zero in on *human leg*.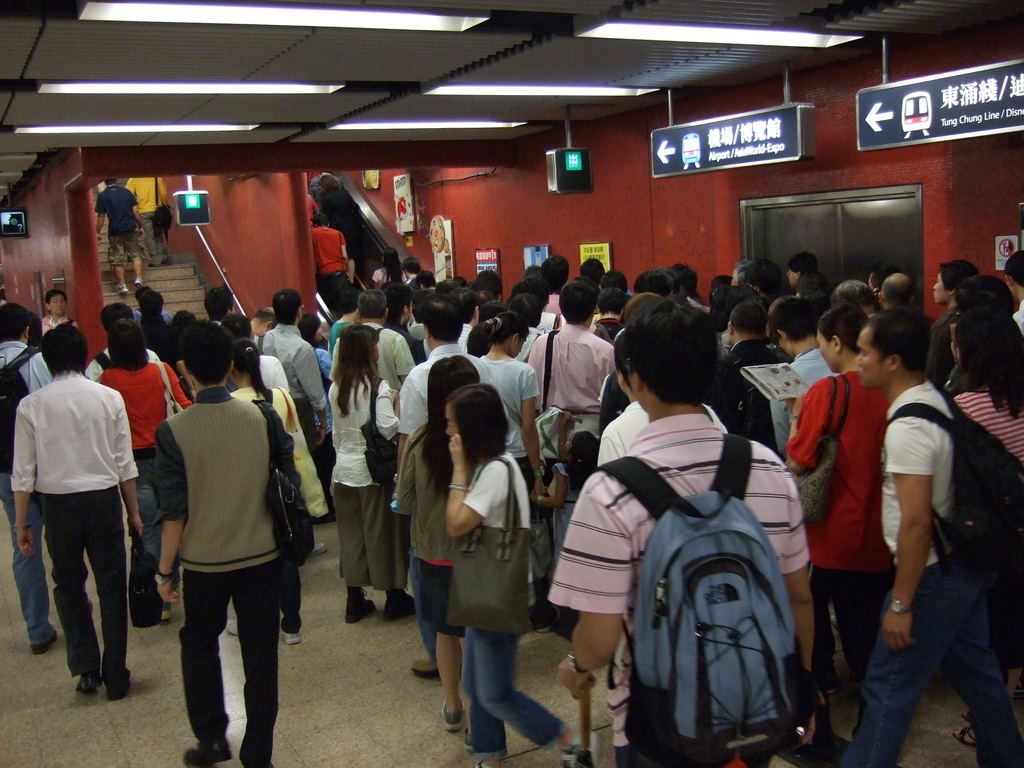
Zeroed in: bbox(385, 586, 417, 617).
